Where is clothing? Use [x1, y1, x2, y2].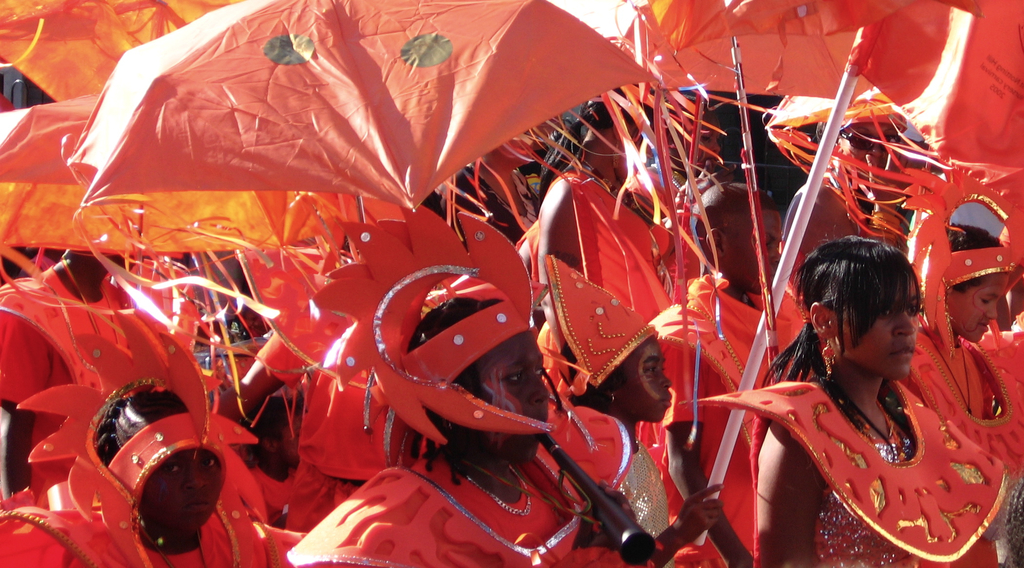
[296, 442, 639, 567].
